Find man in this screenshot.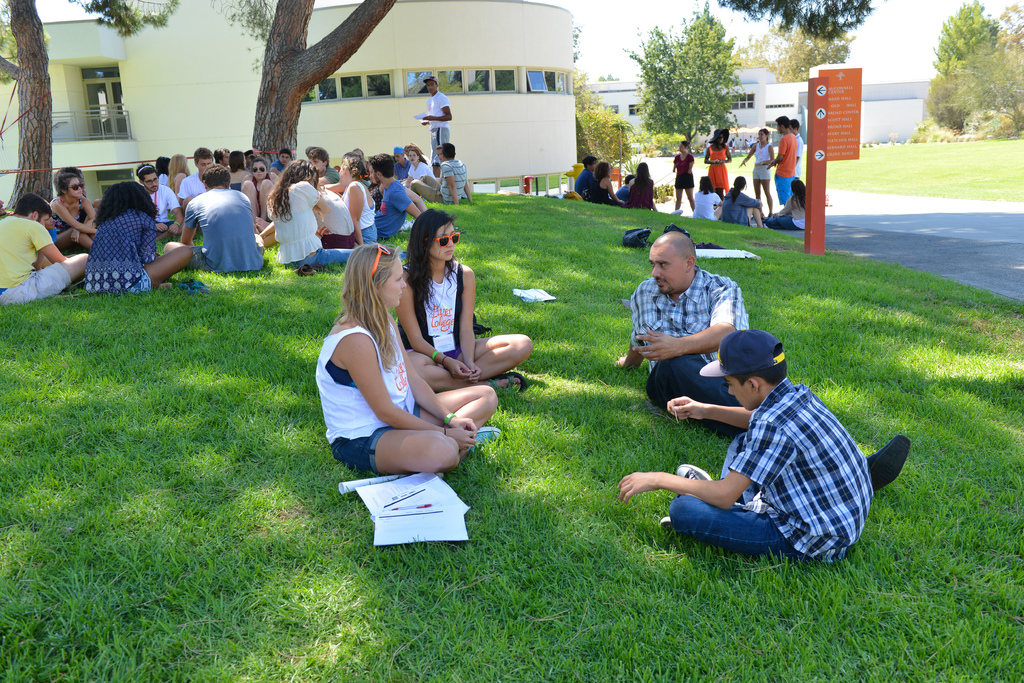
The bounding box for man is bbox(767, 115, 802, 214).
